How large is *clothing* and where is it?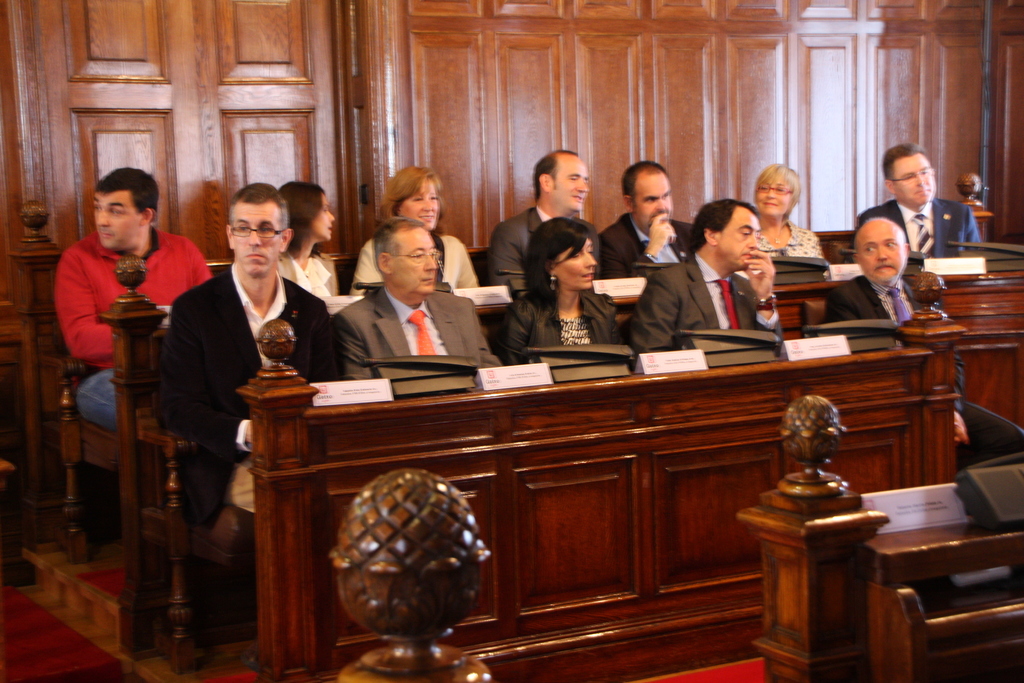
Bounding box: <region>626, 251, 787, 369</region>.
